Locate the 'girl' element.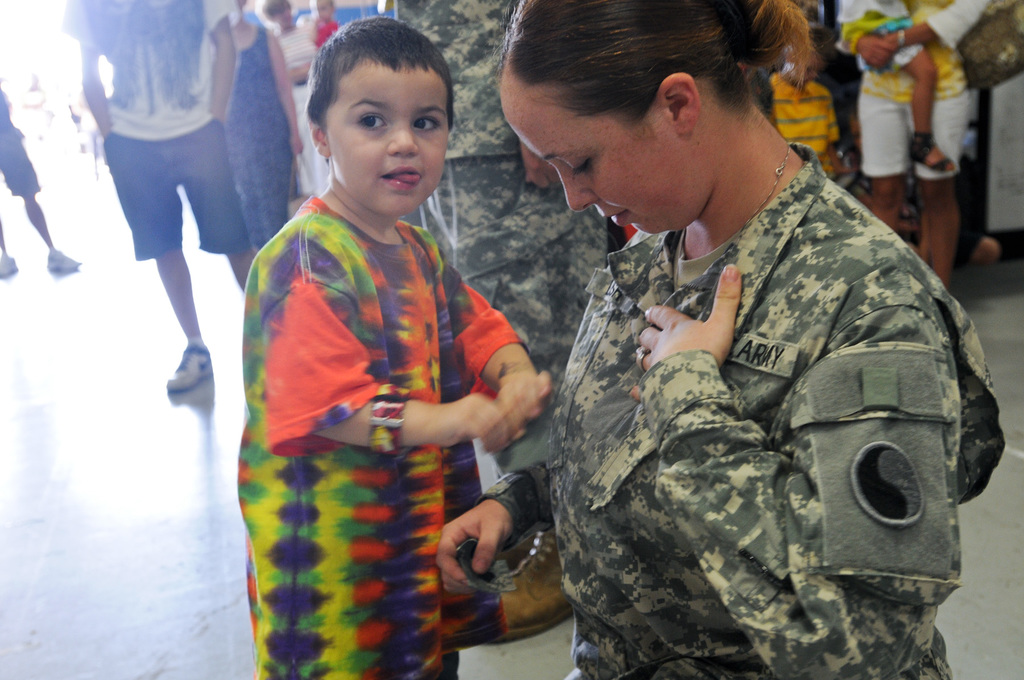
Element bbox: box(230, 16, 558, 679).
